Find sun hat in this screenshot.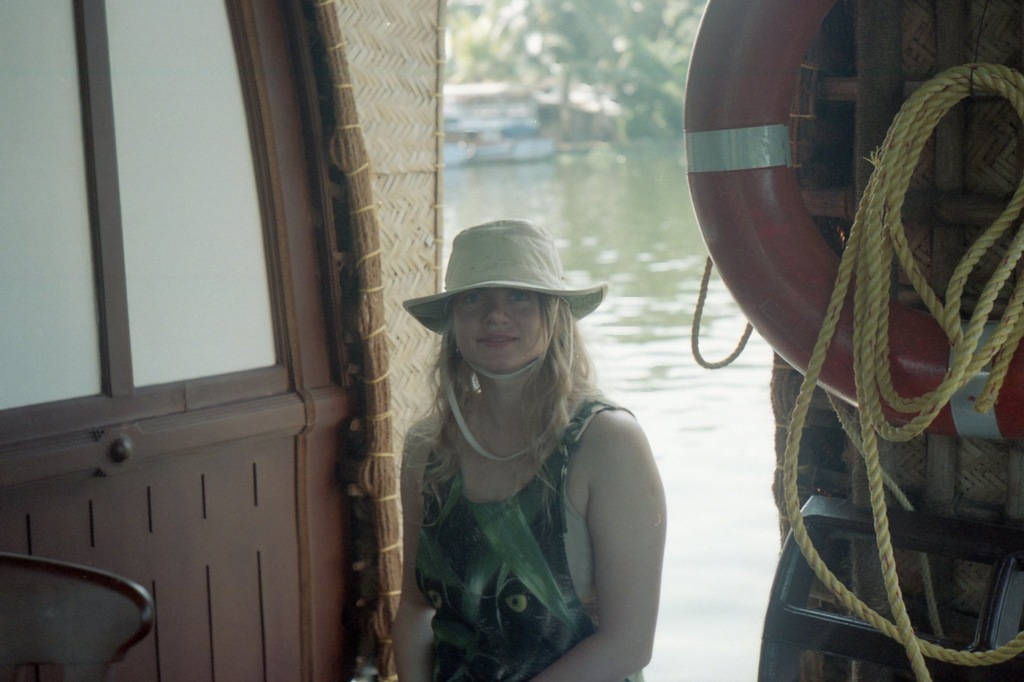
The bounding box for sun hat is region(398, 222, 609, 472).
